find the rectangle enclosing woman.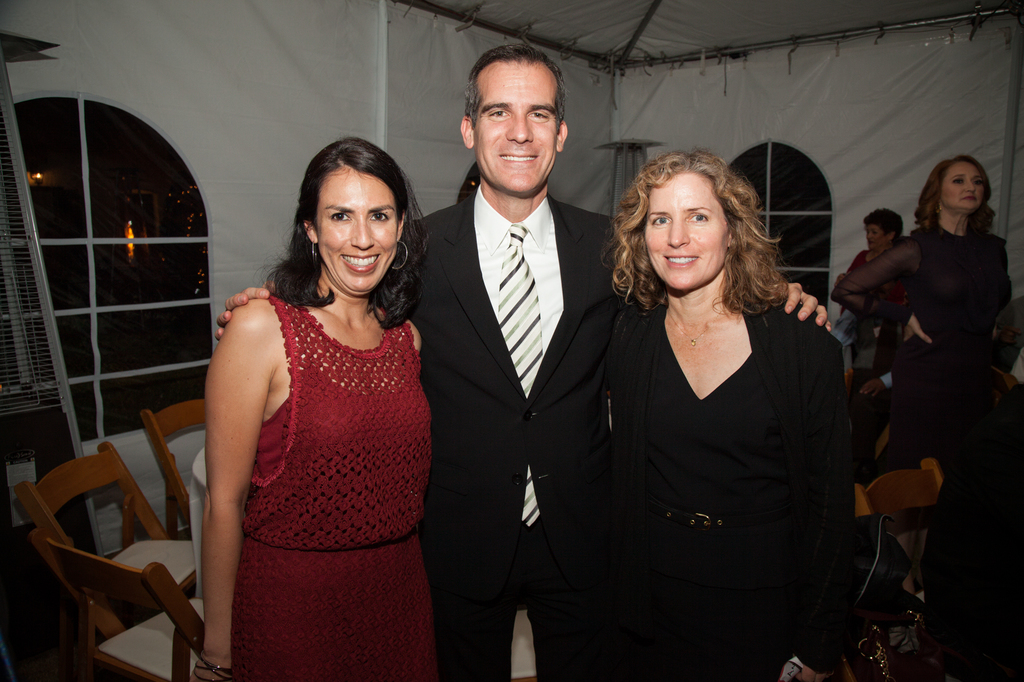
(845, 207, 908, 368).
